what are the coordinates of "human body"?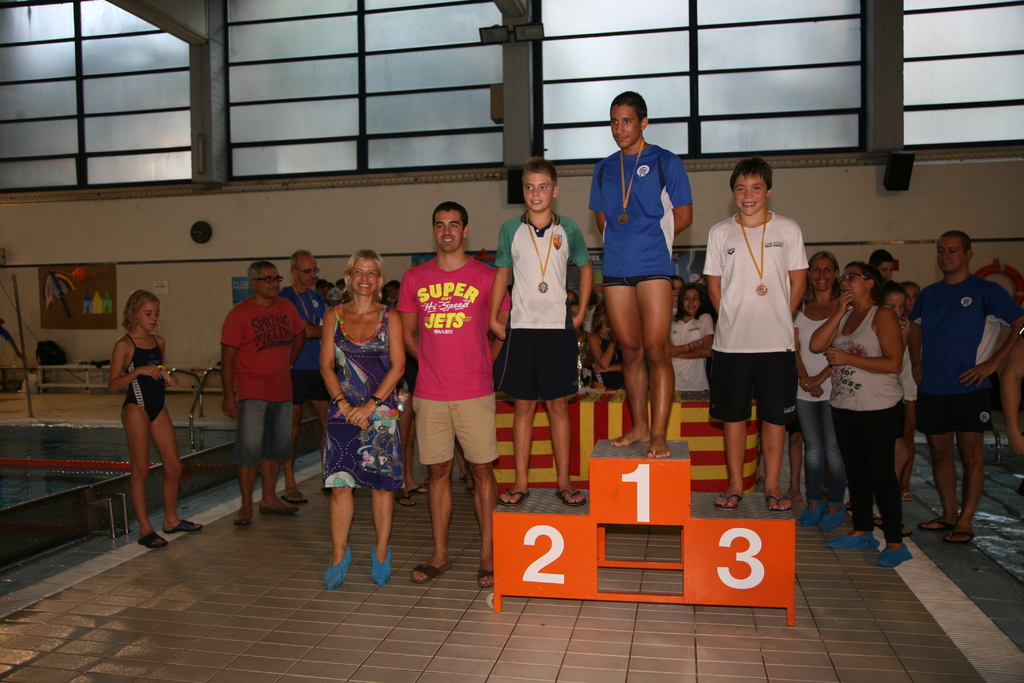
{"x1": 797, "y1": 252, "x2": 833, "y2": 509}.
